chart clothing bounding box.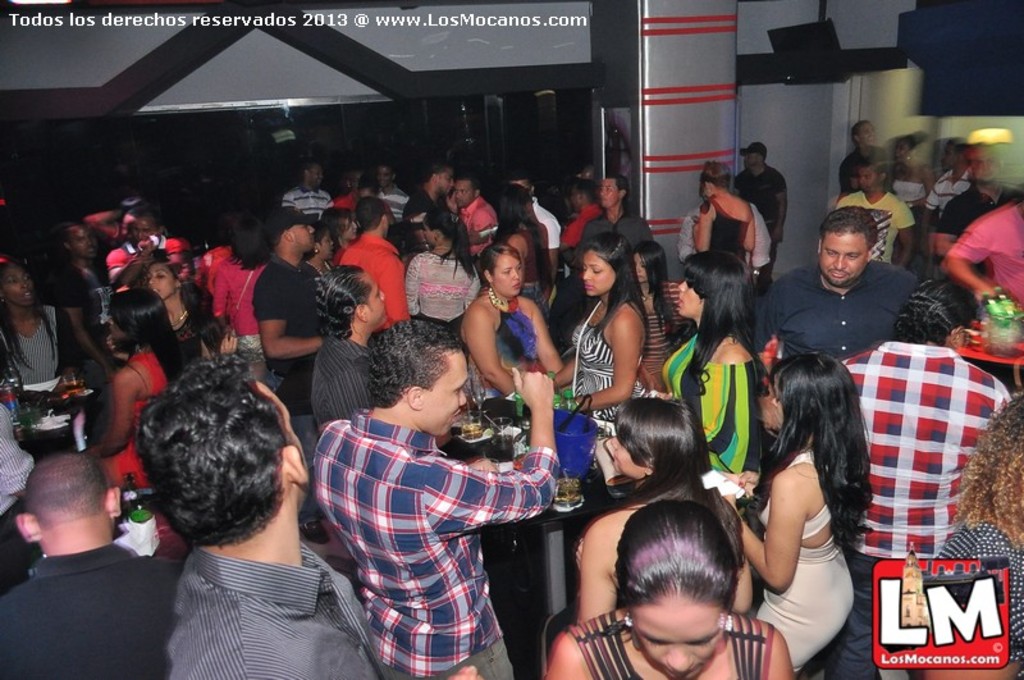
Charted: [0, 393, 46, 597].
